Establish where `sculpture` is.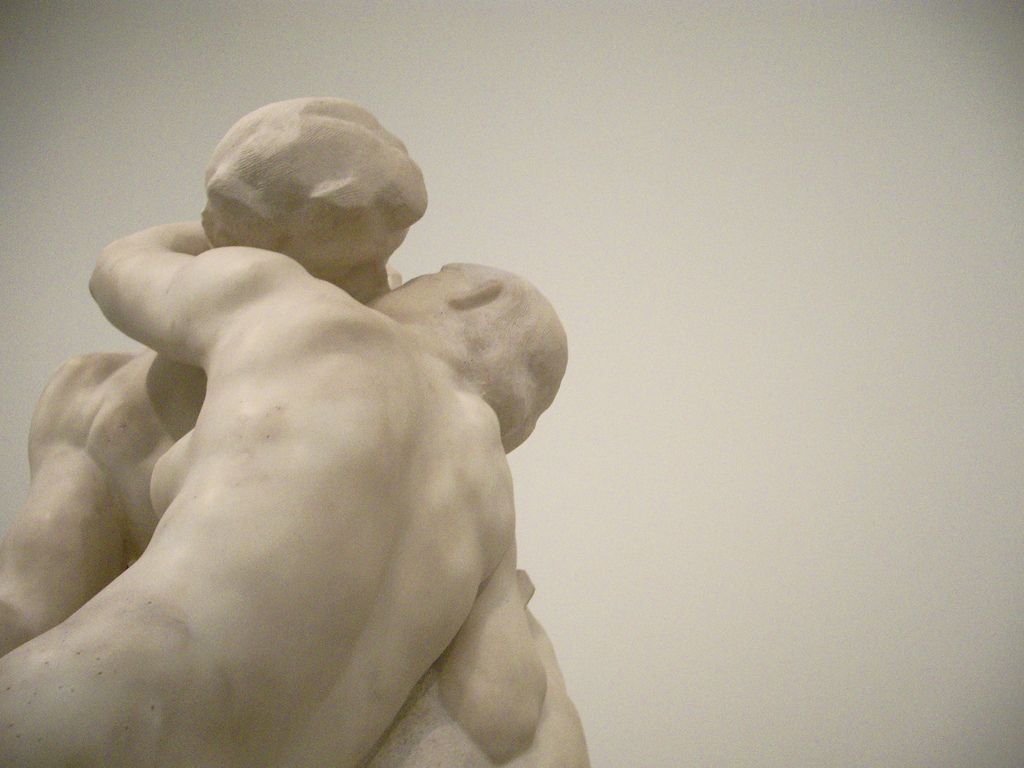
Established at box=[0, 219, 563, 767].
